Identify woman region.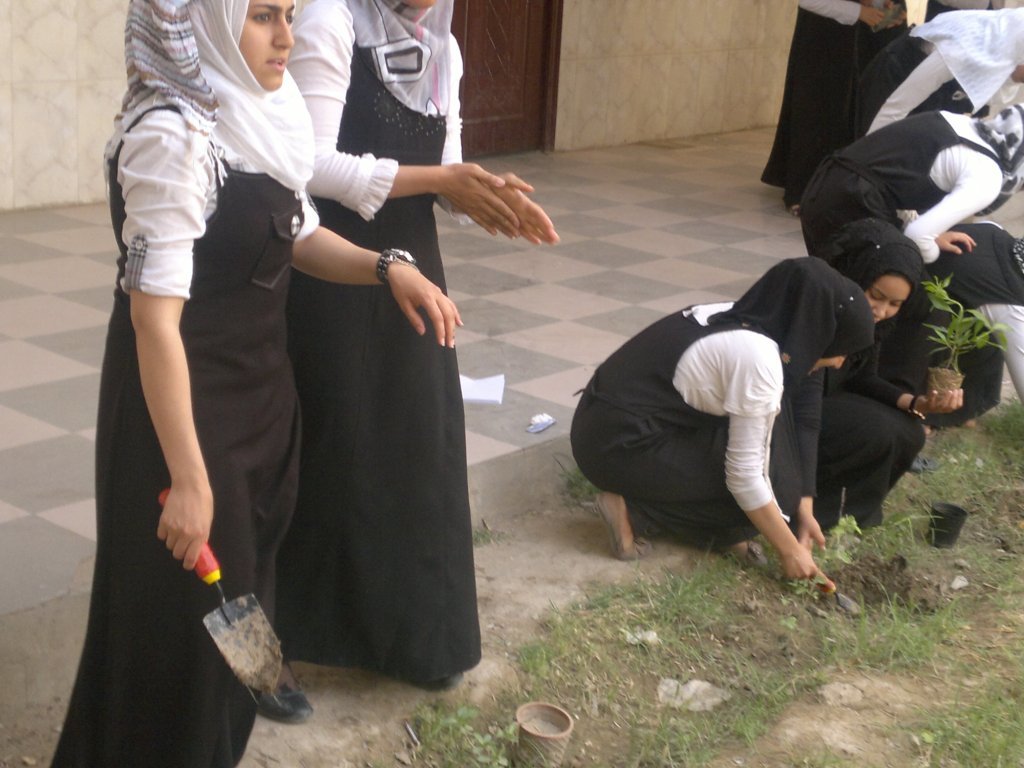
Region: 801,216,967,534.
